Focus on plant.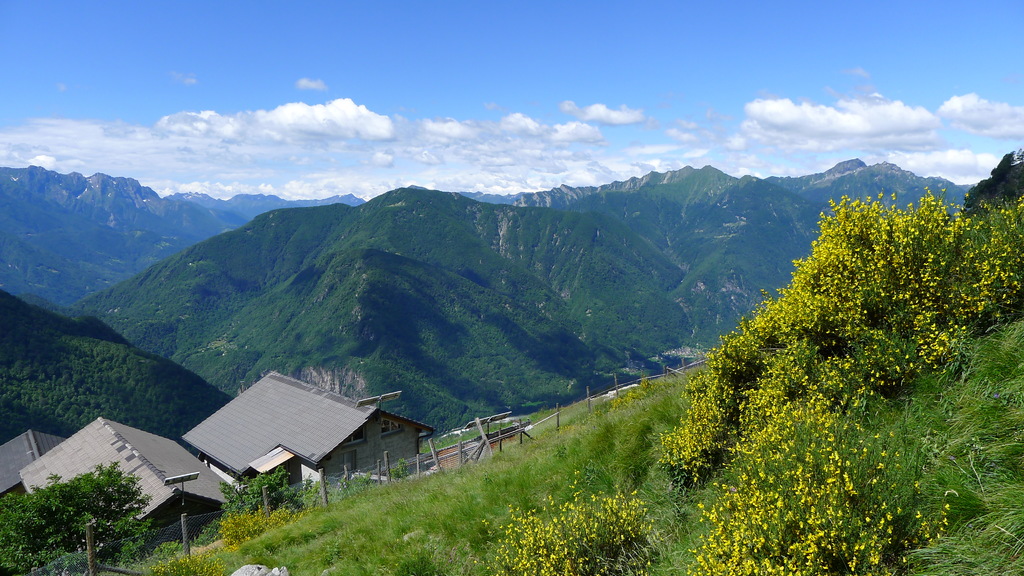
Focused at 0:177:976:487.
